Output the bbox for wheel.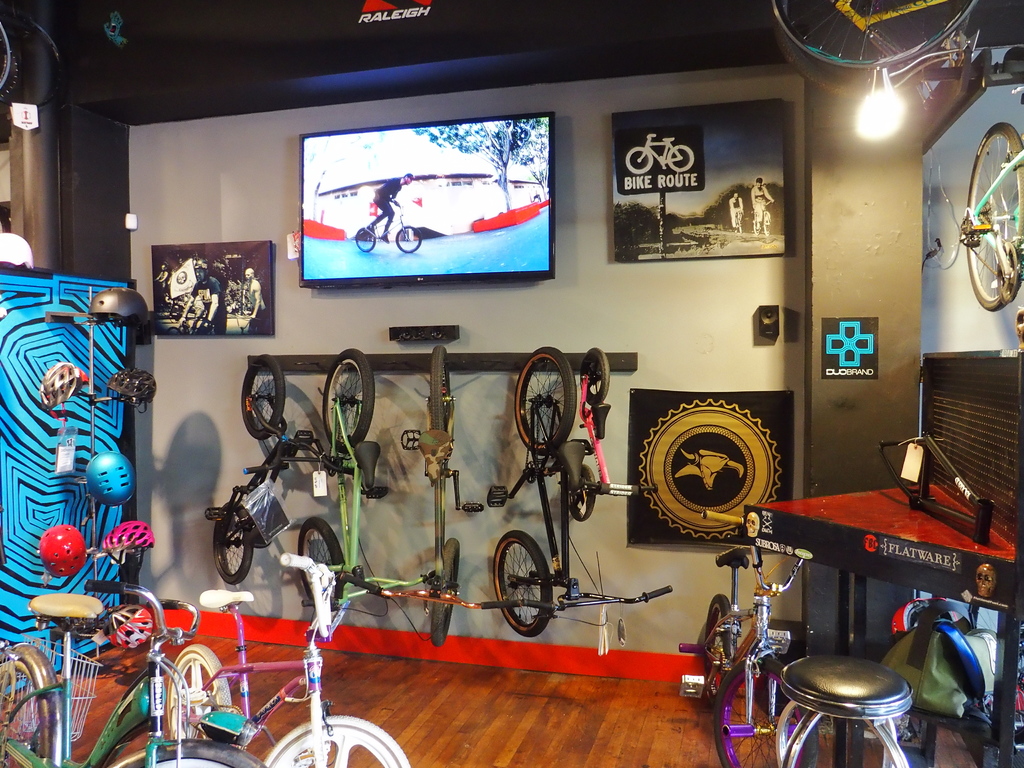
BBox(427, 540, 465, 650).
